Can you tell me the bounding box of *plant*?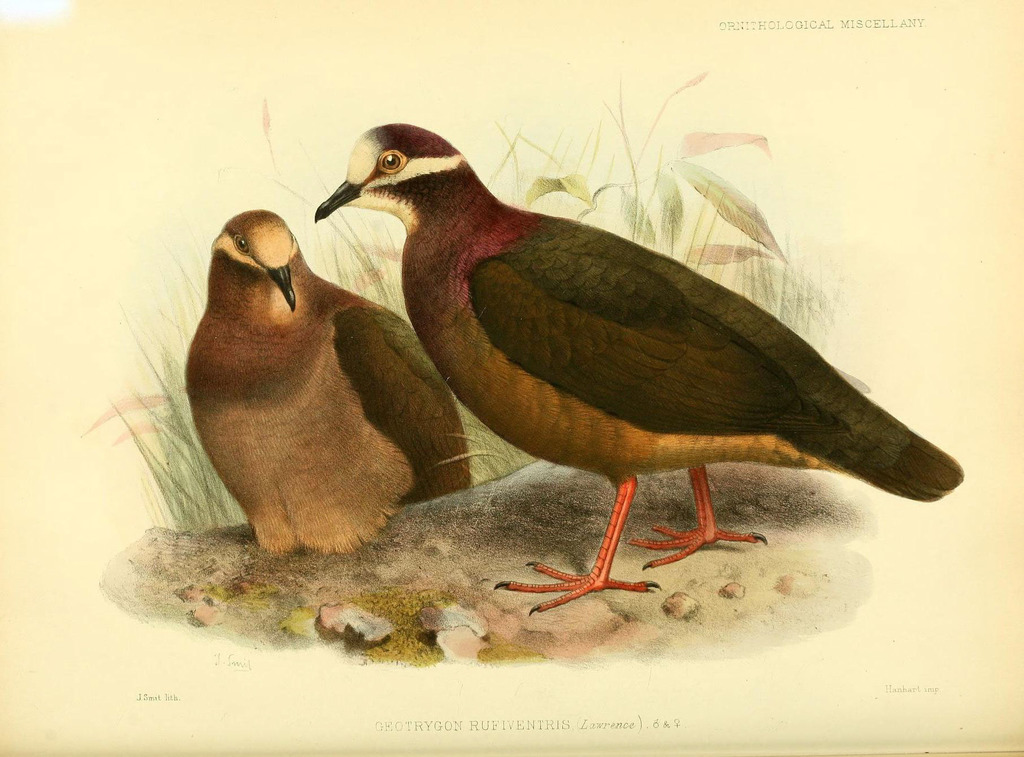
pyautogui.locateOnScreen(254, 105, 536, 485).
